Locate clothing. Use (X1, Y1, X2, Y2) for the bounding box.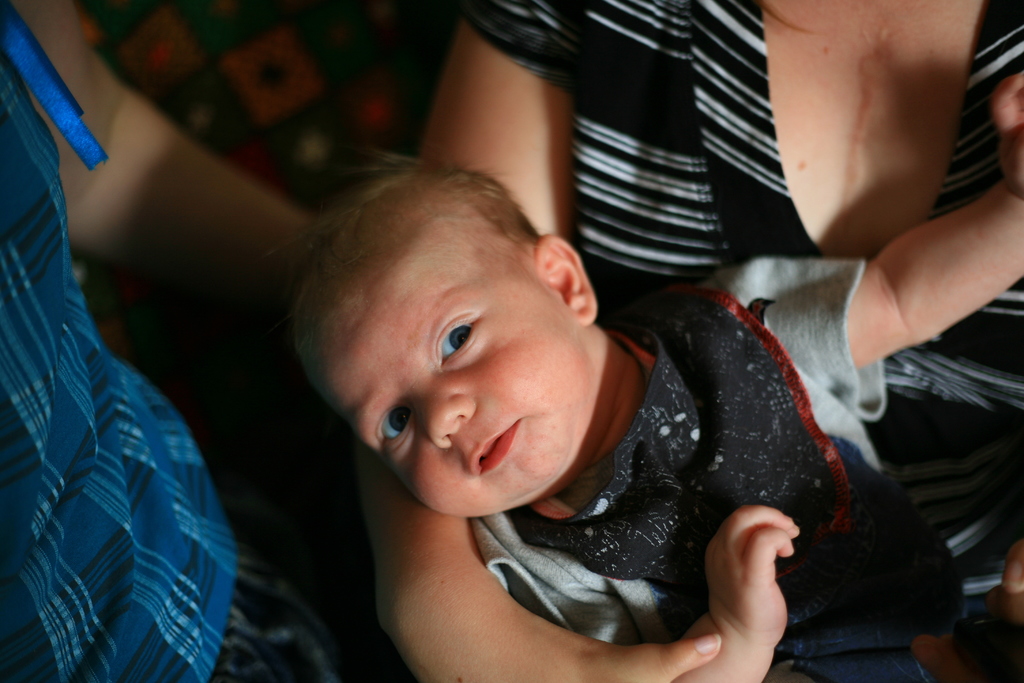
(473, 256, 947, 682).
